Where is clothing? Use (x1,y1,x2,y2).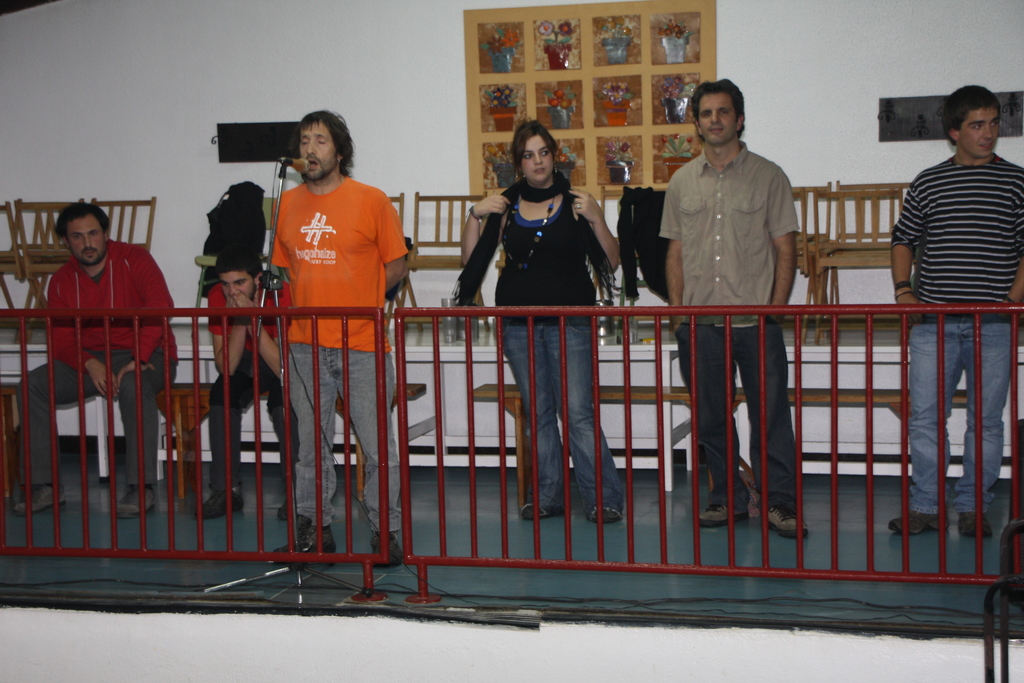
(196,277,285,482).
